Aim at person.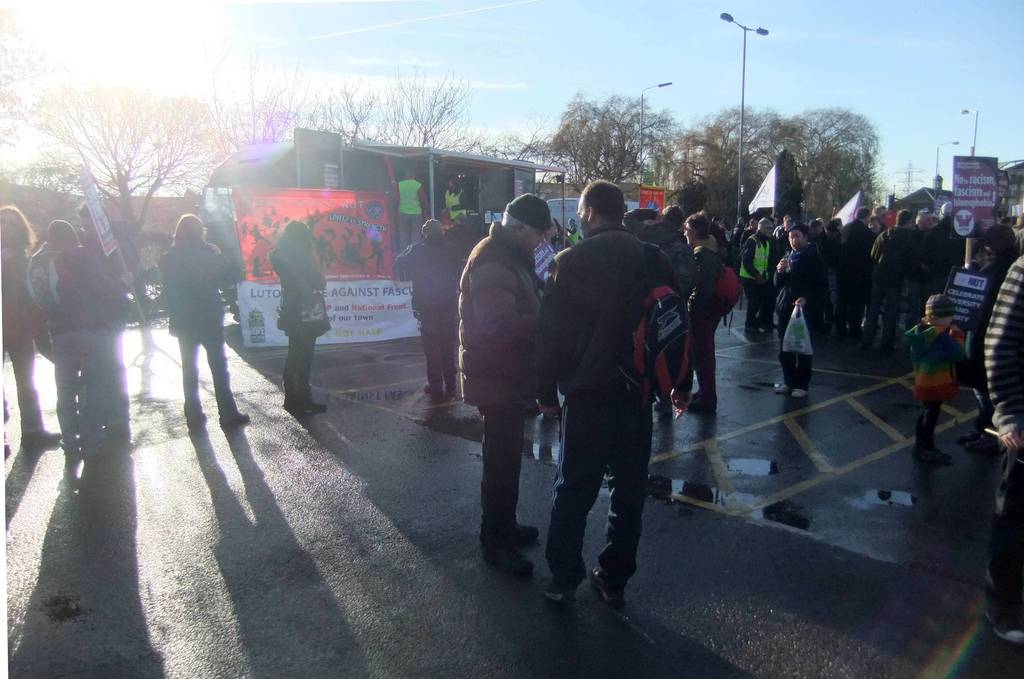
Aimed at (x1=461, y1=192, x2=553, y2=548).
